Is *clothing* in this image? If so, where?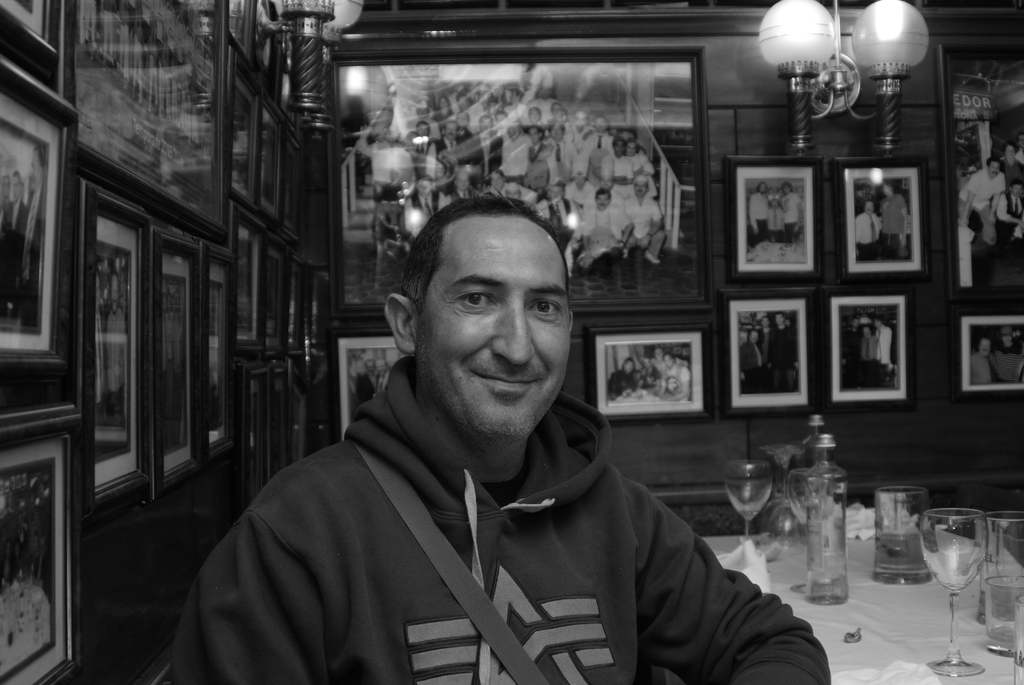
Yes, at (605,366,636,400).
